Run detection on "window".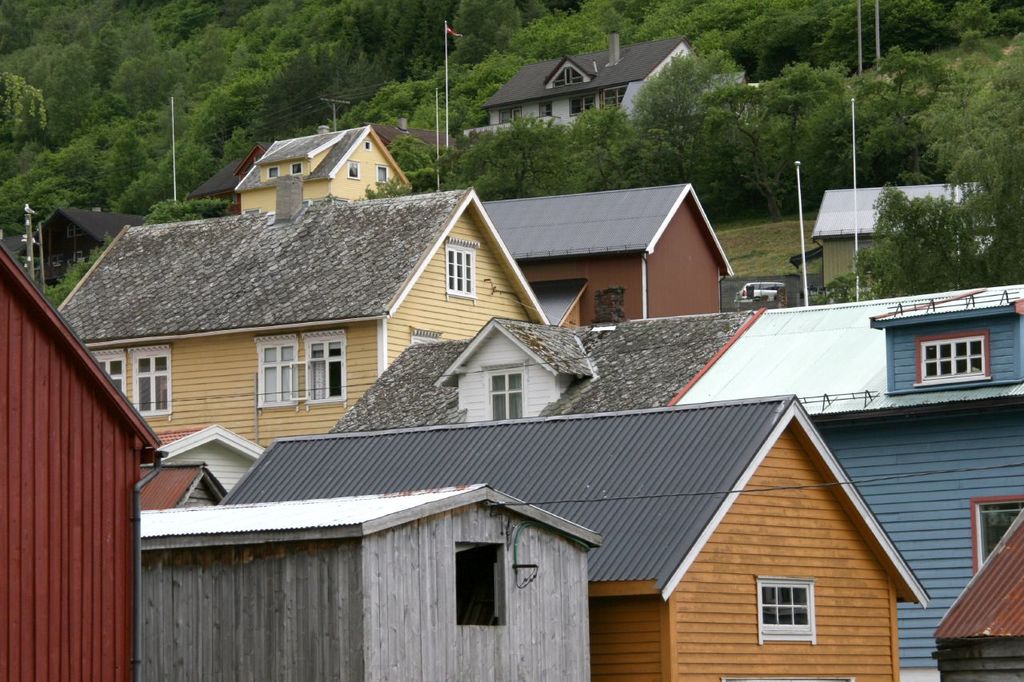
Result: box=[88, 348, 125, 390].
